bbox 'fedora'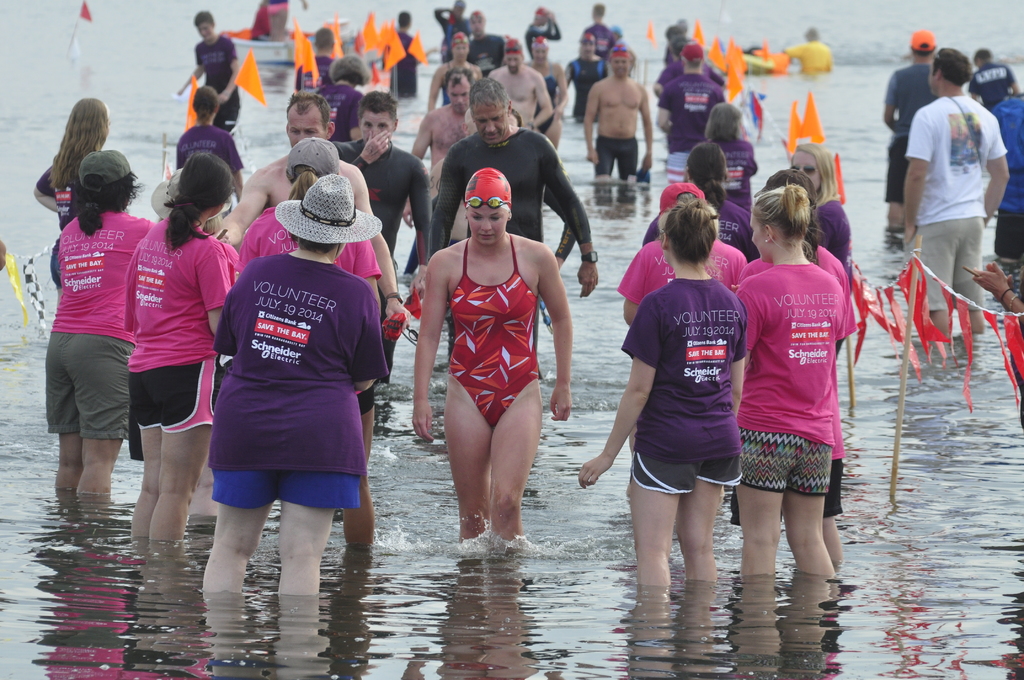
box=[275, 173, 384, 241]
